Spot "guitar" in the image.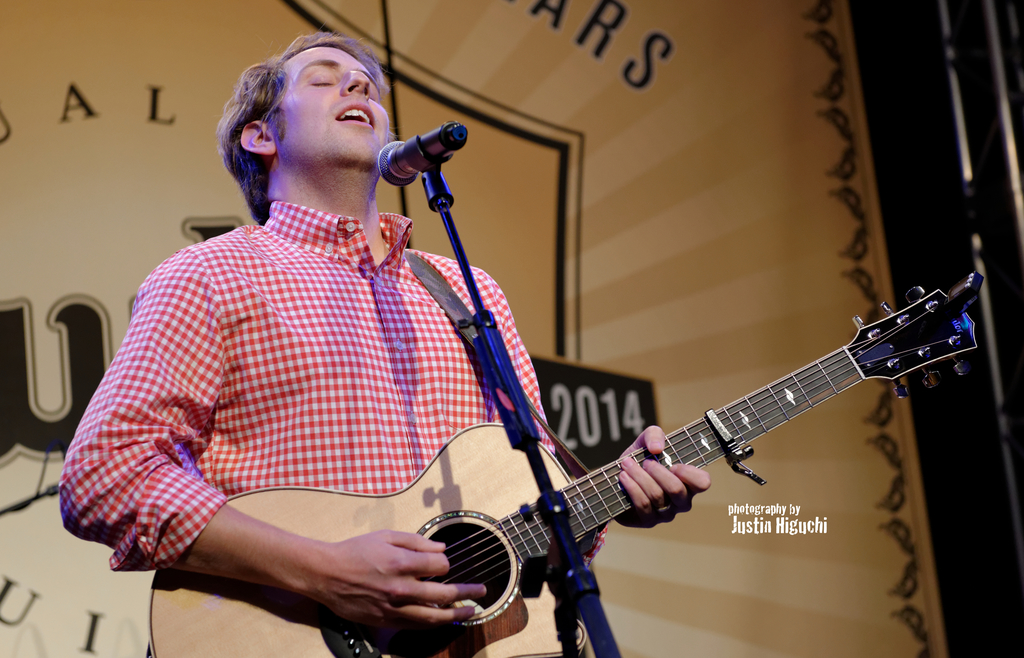
"guitar" found at pyautogui.locateOnScreen(234, 279, 1002, 657).
